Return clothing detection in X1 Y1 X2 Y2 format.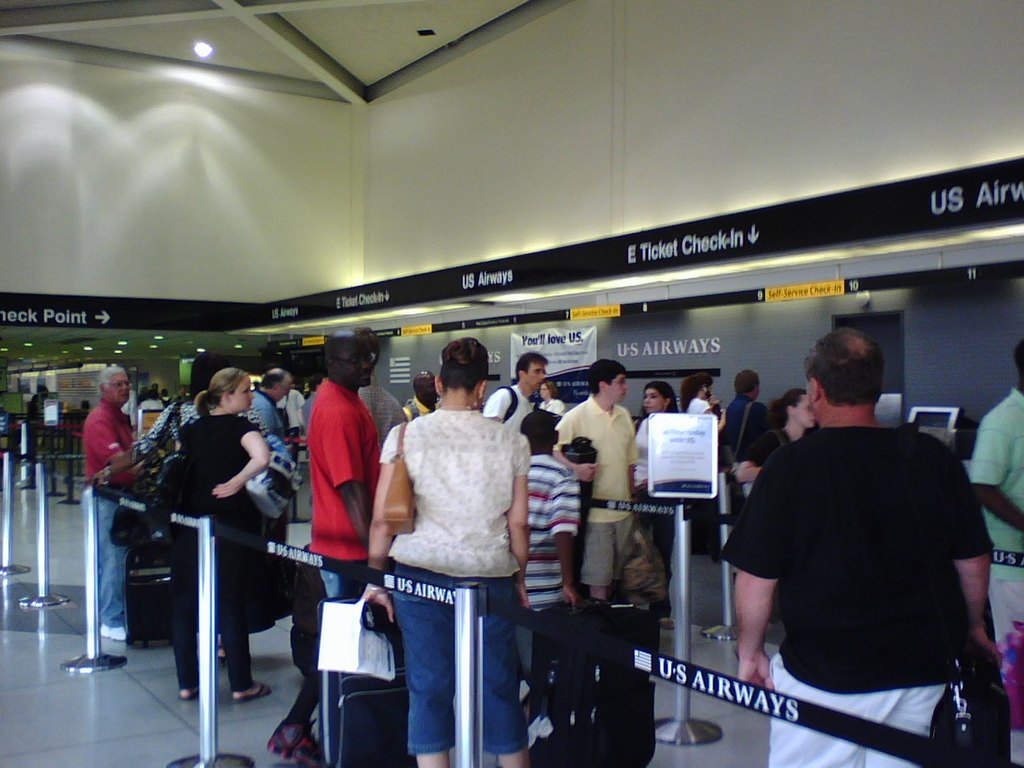
241 390 285 439.
